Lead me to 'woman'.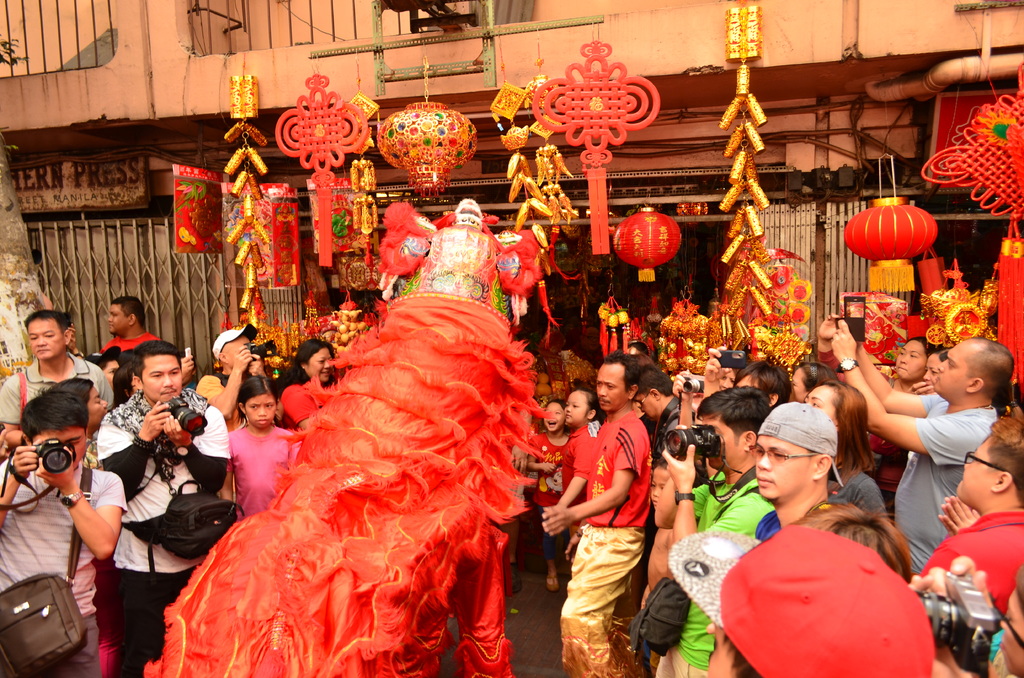
Lead to [806, 382, 870, 513].
